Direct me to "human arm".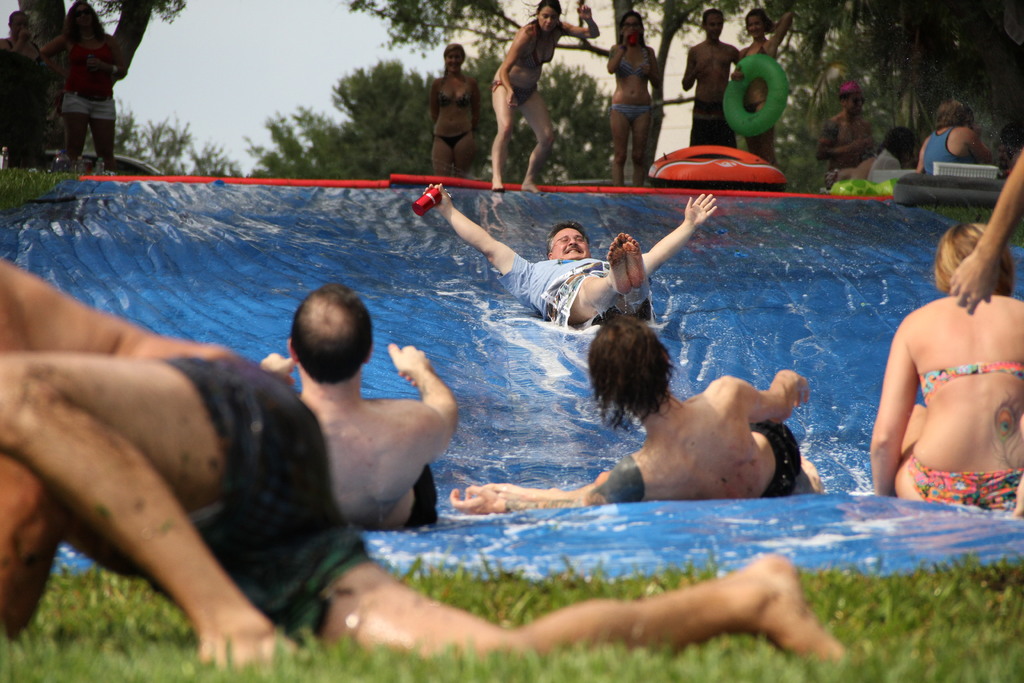
Direction: <box>768,12,793,51</box>.
